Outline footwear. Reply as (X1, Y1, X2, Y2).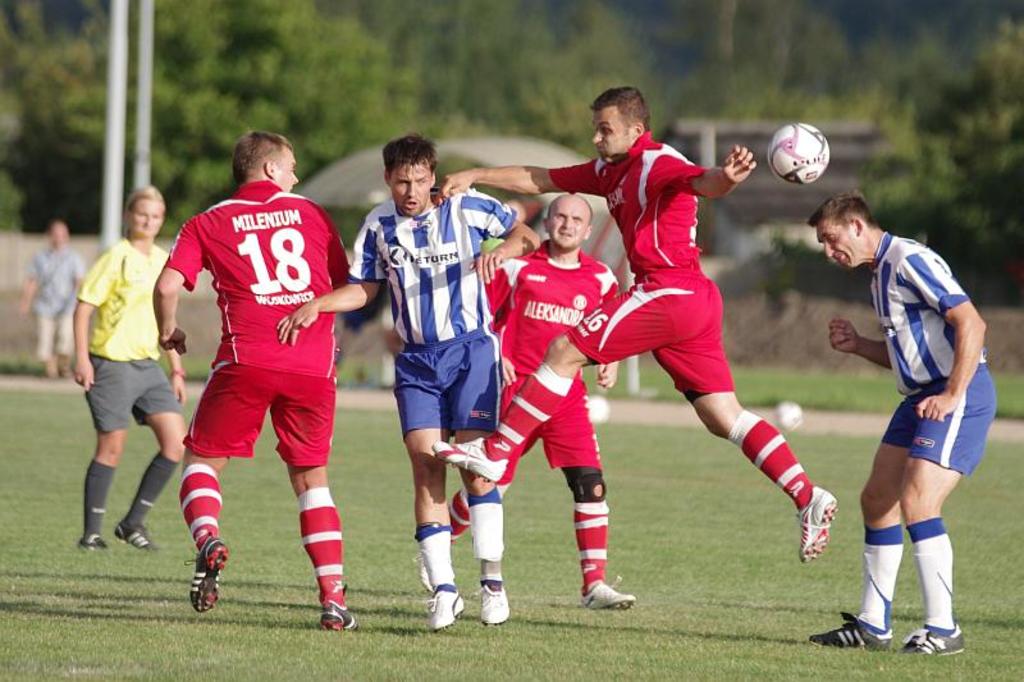
(408, 546, 434, 594).
